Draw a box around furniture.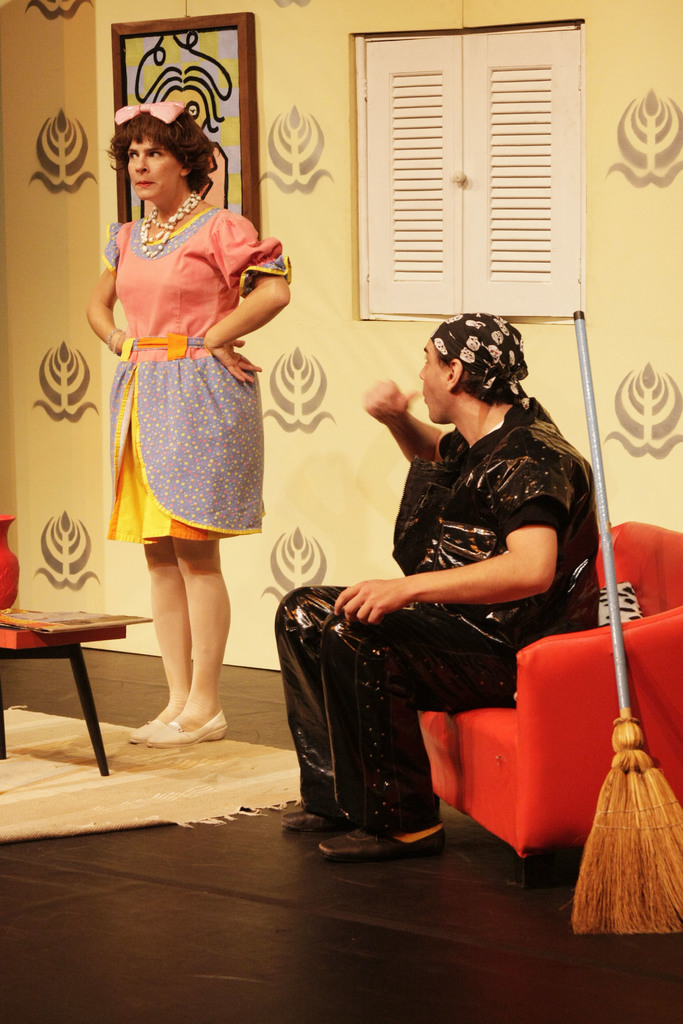
[x1=418, y1=514, x2=682, y2=892].
